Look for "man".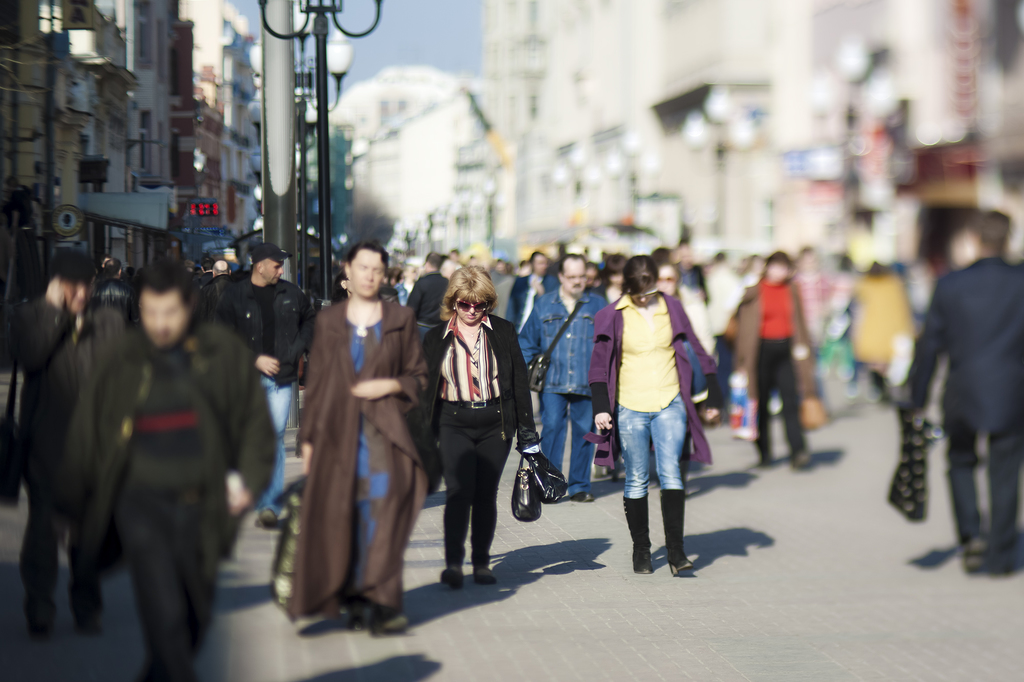
Found: bbox(219, 243, 311, 524).
